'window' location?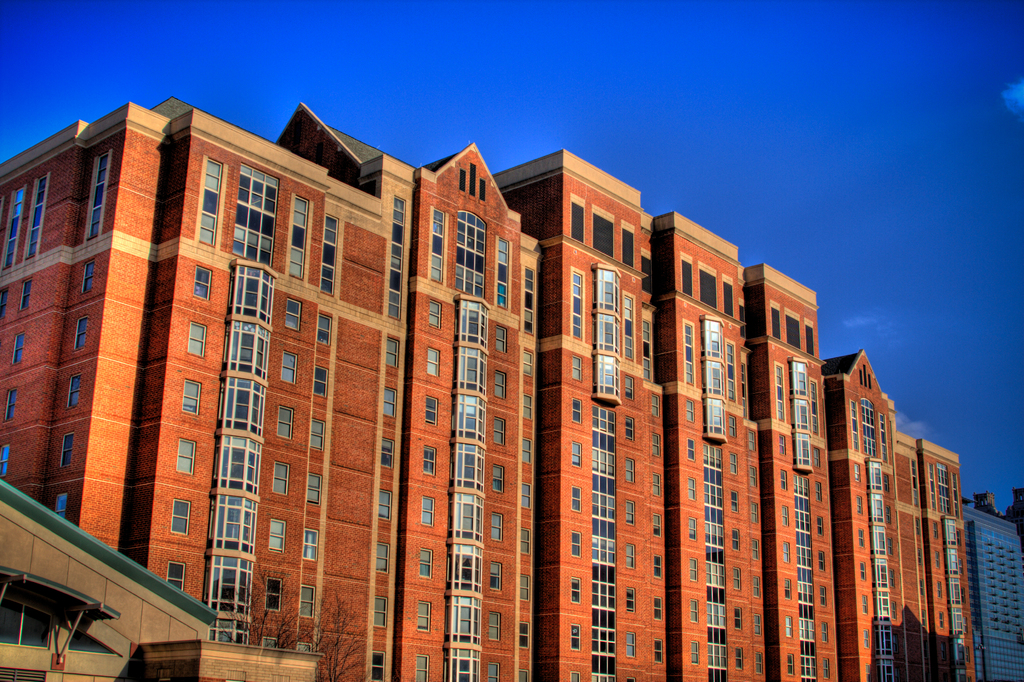
76 320 89 351
